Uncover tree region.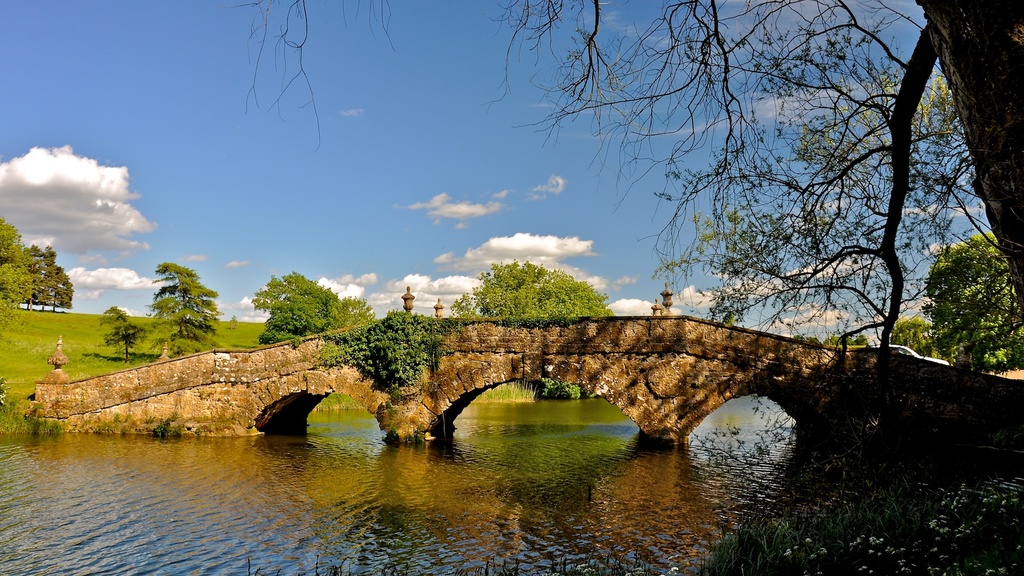
Uncovered: box=[448, 259, 616, 321].
